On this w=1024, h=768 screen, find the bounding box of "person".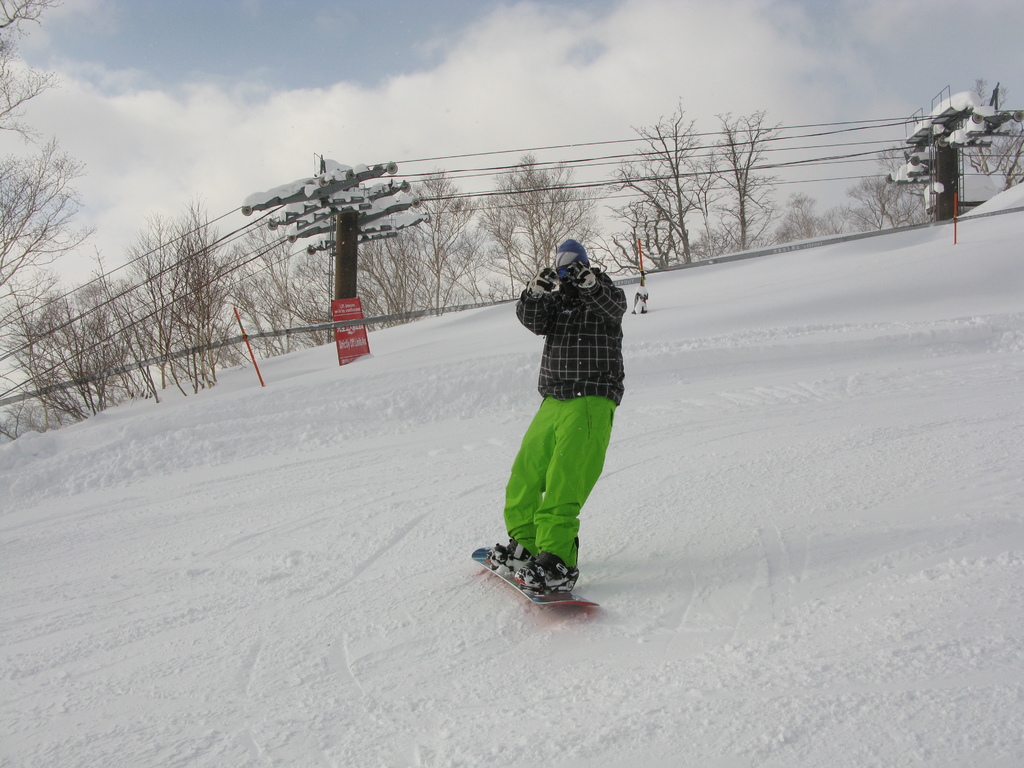
Bounding box: [487,222,633,612].
